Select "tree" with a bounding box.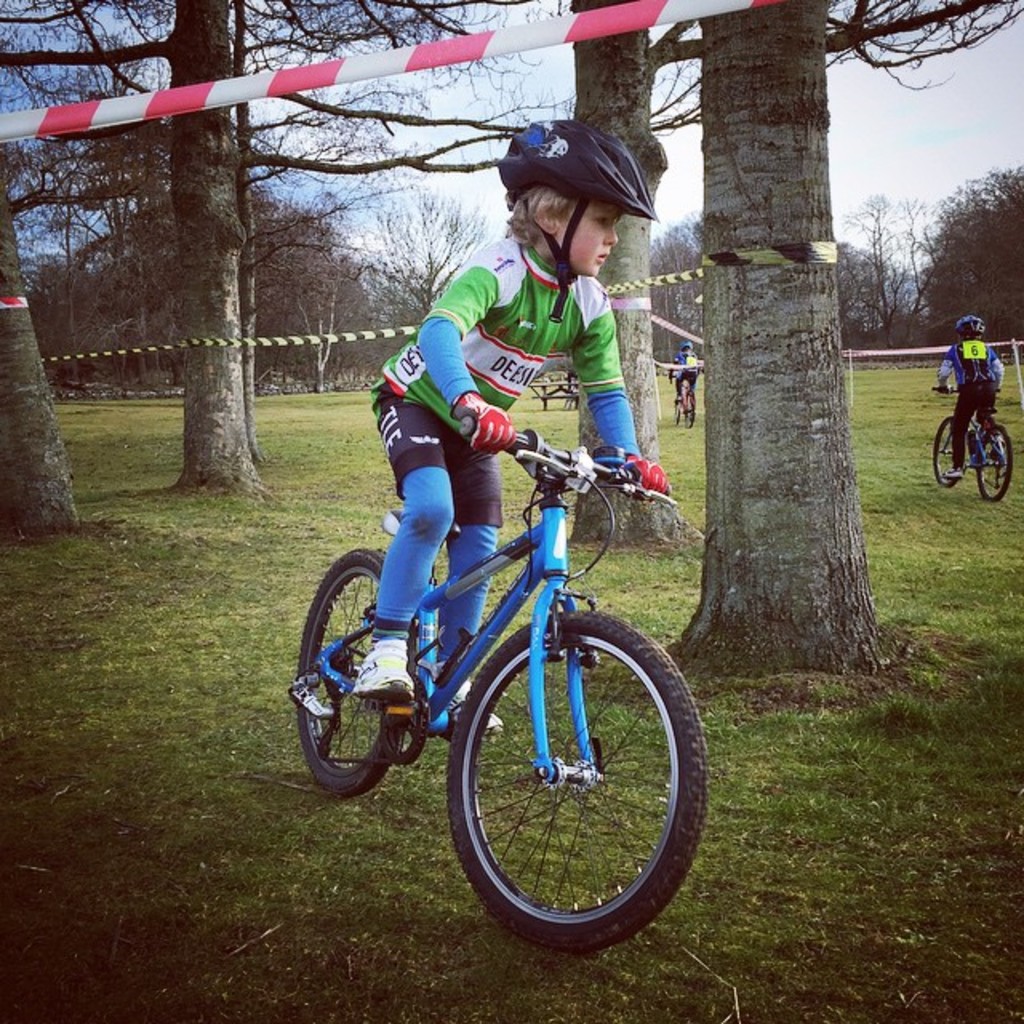
BBox(570, 0, 1022, 558).
